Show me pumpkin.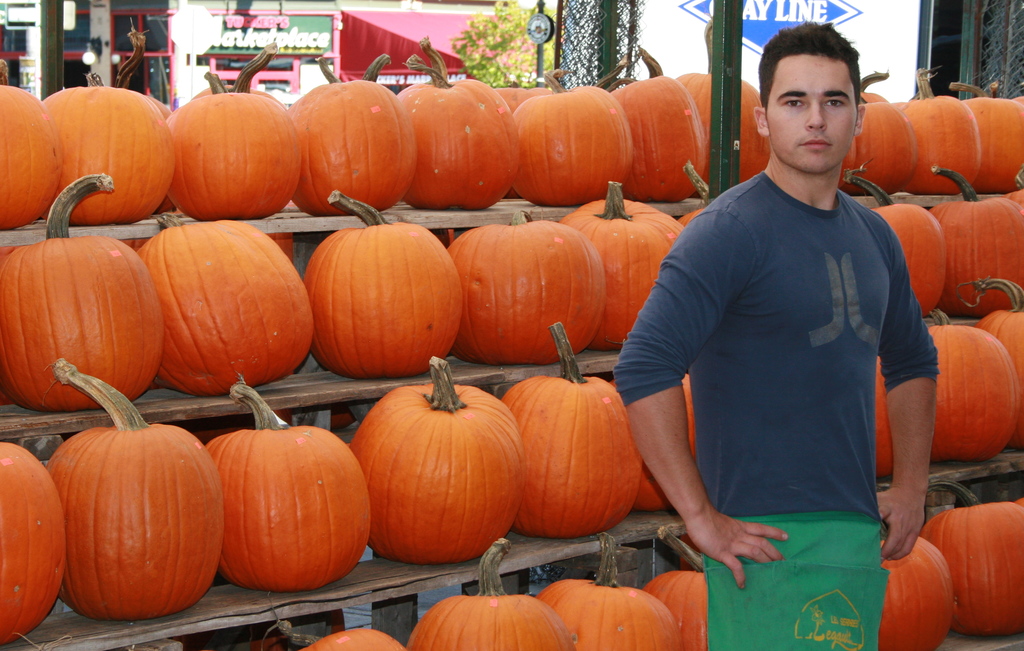
pumpkin is here: (294, 179, 464, 379).
